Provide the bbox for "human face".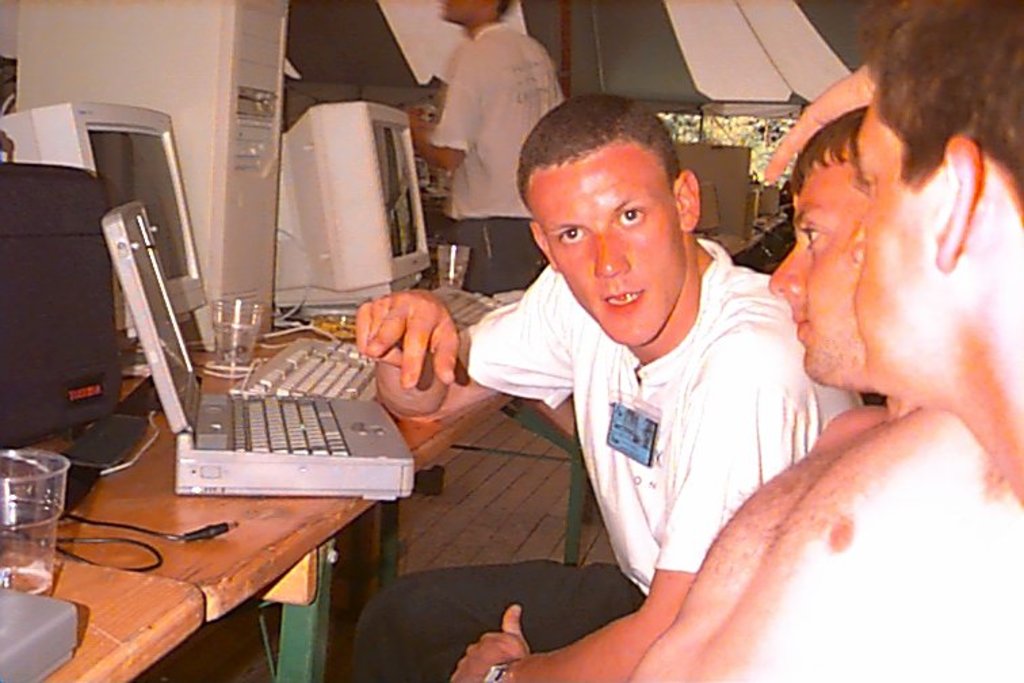
[543,156,689,343].
